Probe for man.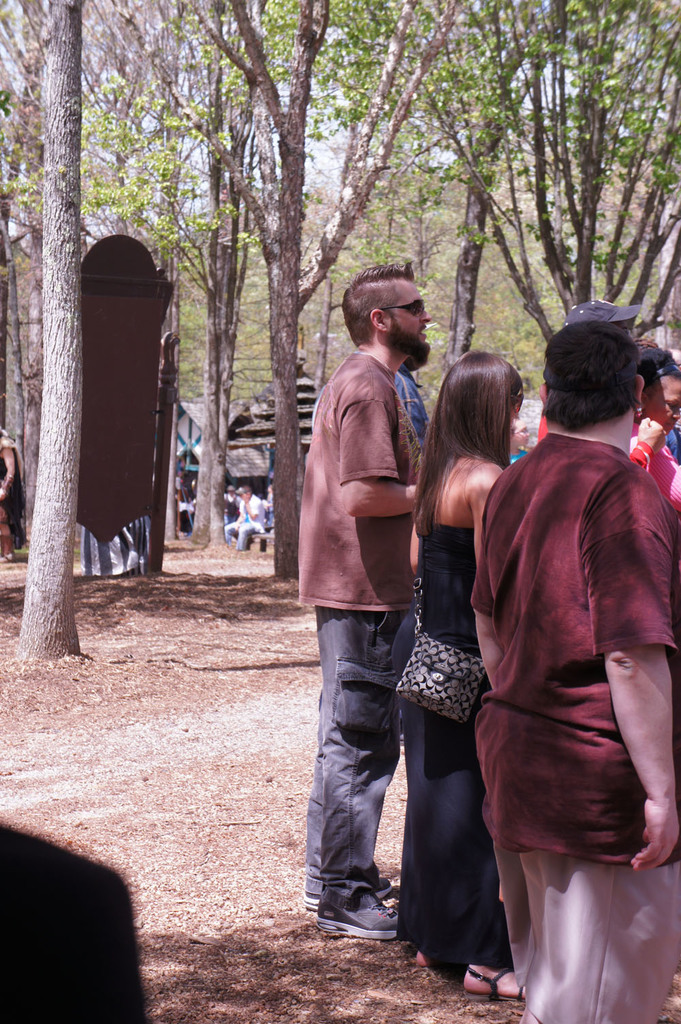
Probe result: 392 331 428 446.
